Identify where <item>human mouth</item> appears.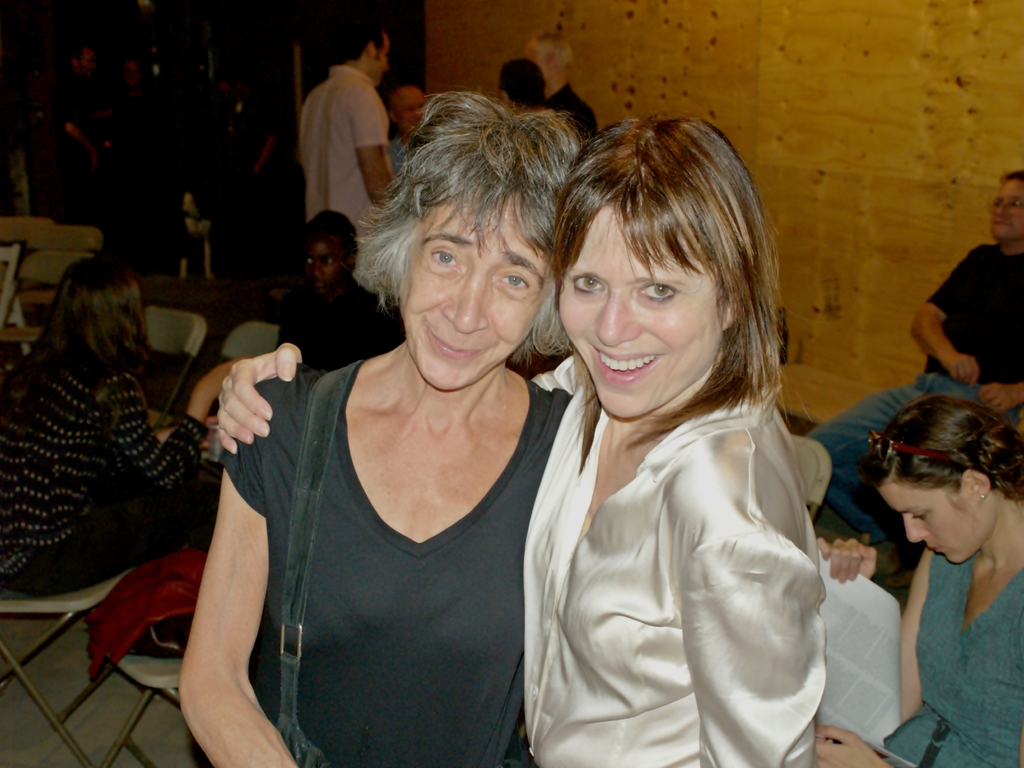
Appears at locate(993, 217, 1010, 227).
